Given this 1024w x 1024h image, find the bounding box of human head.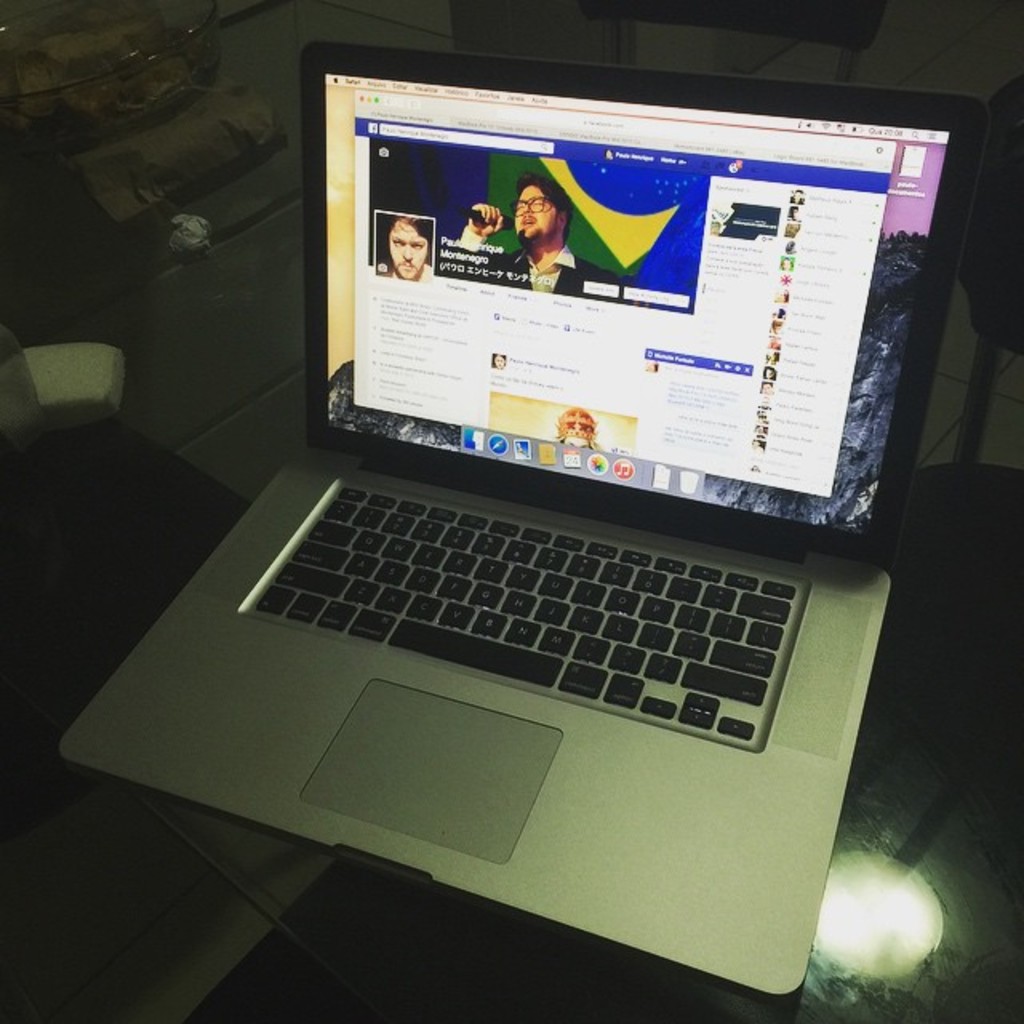
BBox(382, 216, 435, 283).
